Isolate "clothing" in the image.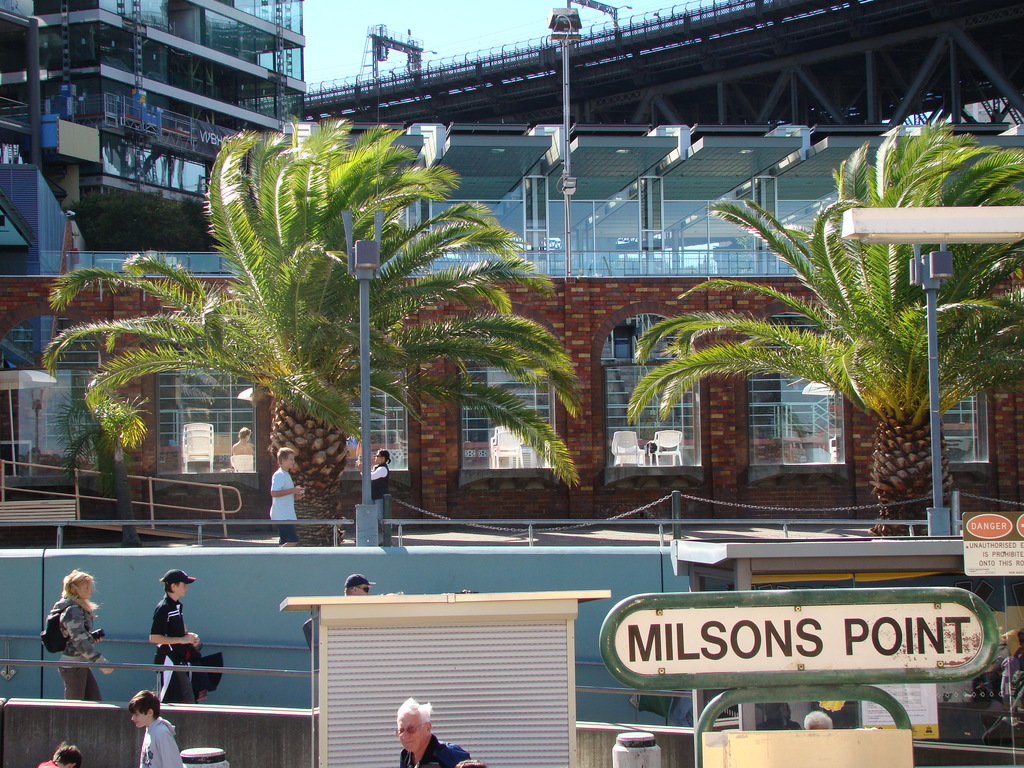
Isolated region: (left=270, top=473, right=300, bottom=542).
